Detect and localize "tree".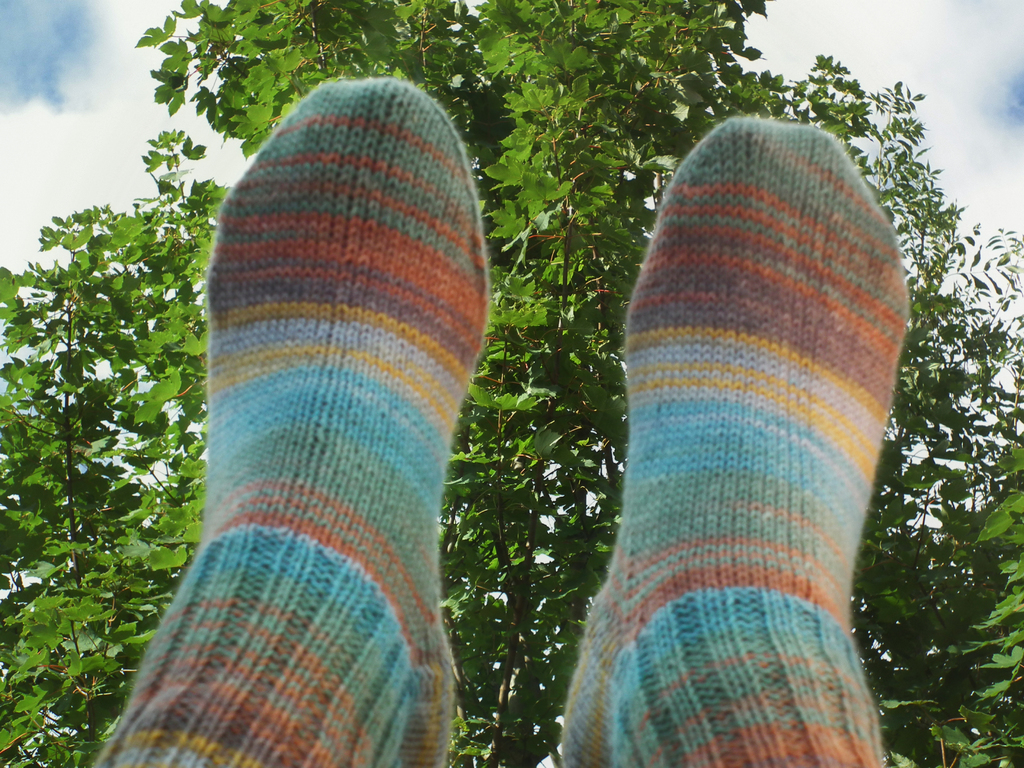
Localized at BBox(0, 0, 1023, 767).
